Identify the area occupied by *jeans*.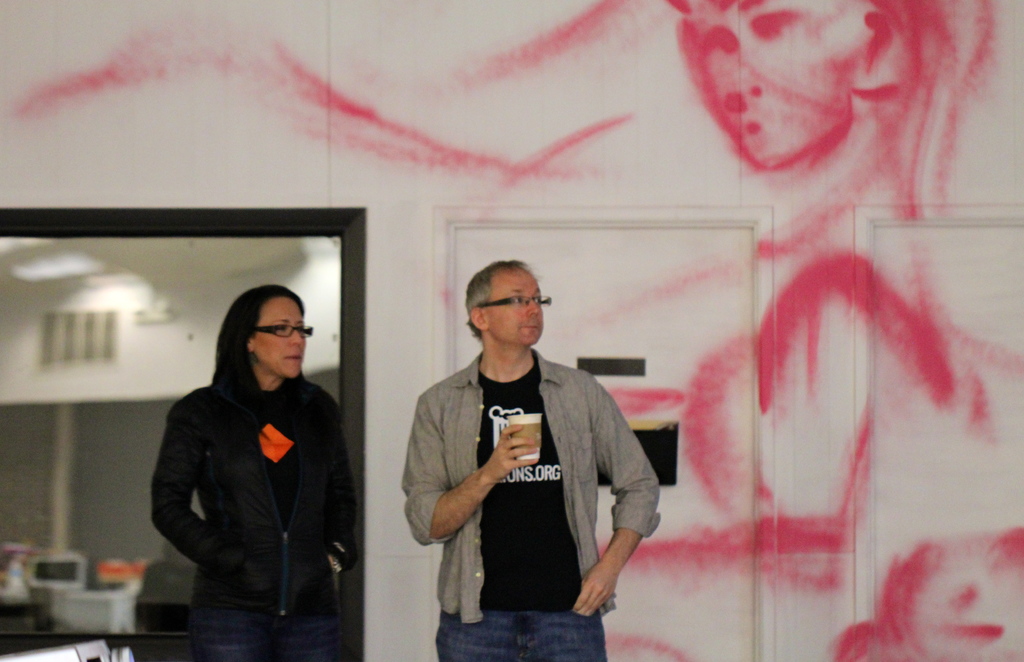
Area: bbox=(434, 607, 608, 661).
